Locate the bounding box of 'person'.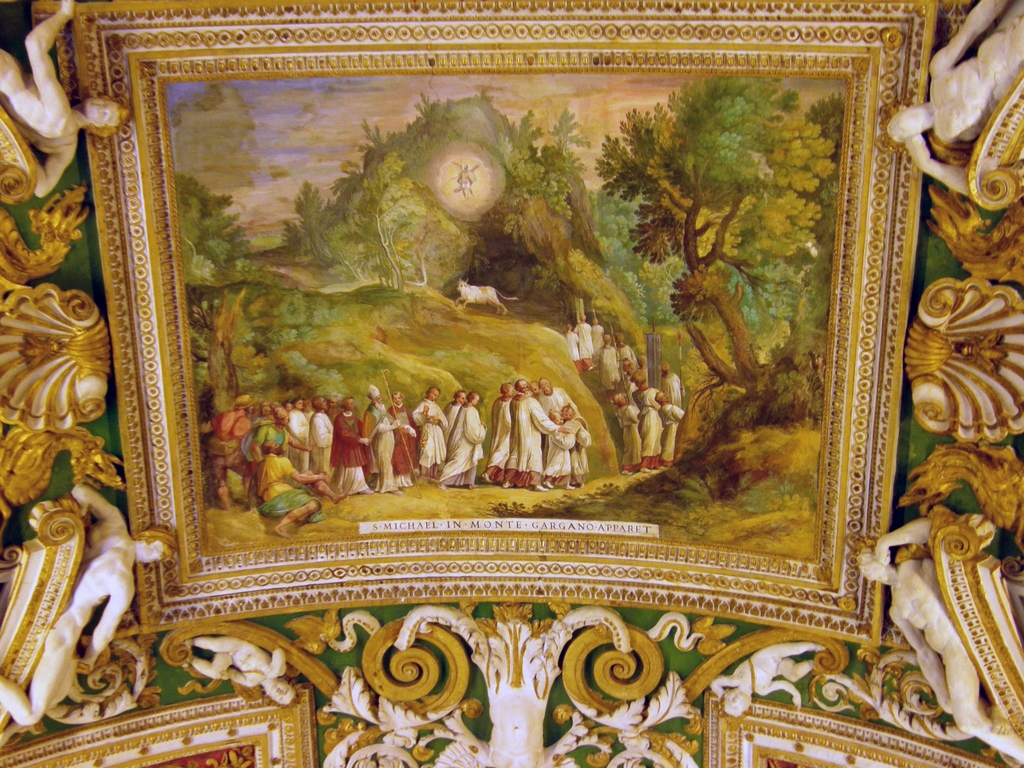
Bounding box: {"left": 394, "top": 395, "right": 417, "bottom": 484}.
